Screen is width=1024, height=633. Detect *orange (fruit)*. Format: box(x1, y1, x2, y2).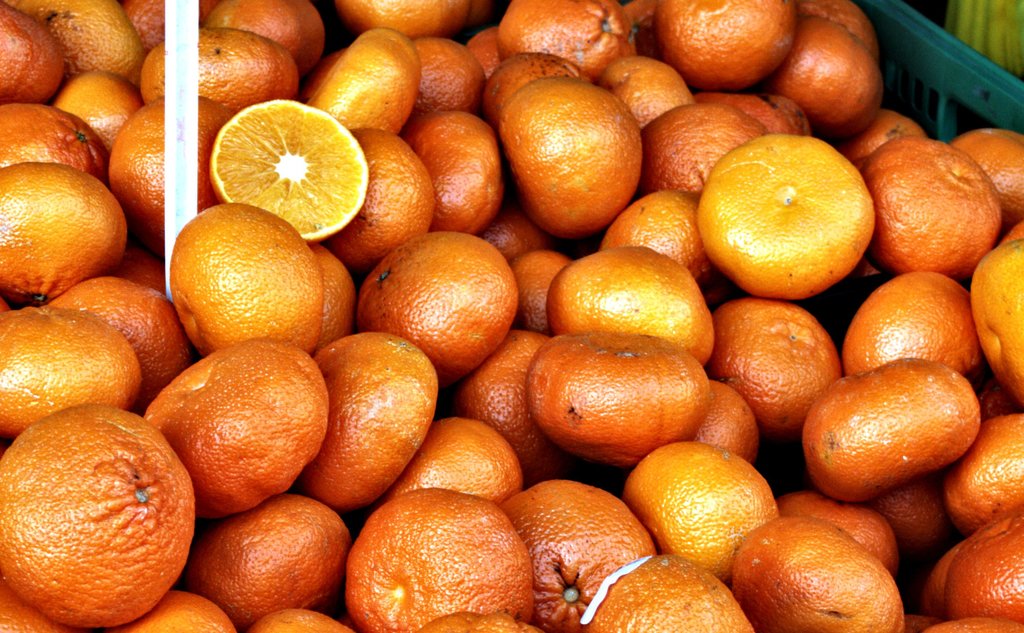
box(55, 66, 133, 137).
